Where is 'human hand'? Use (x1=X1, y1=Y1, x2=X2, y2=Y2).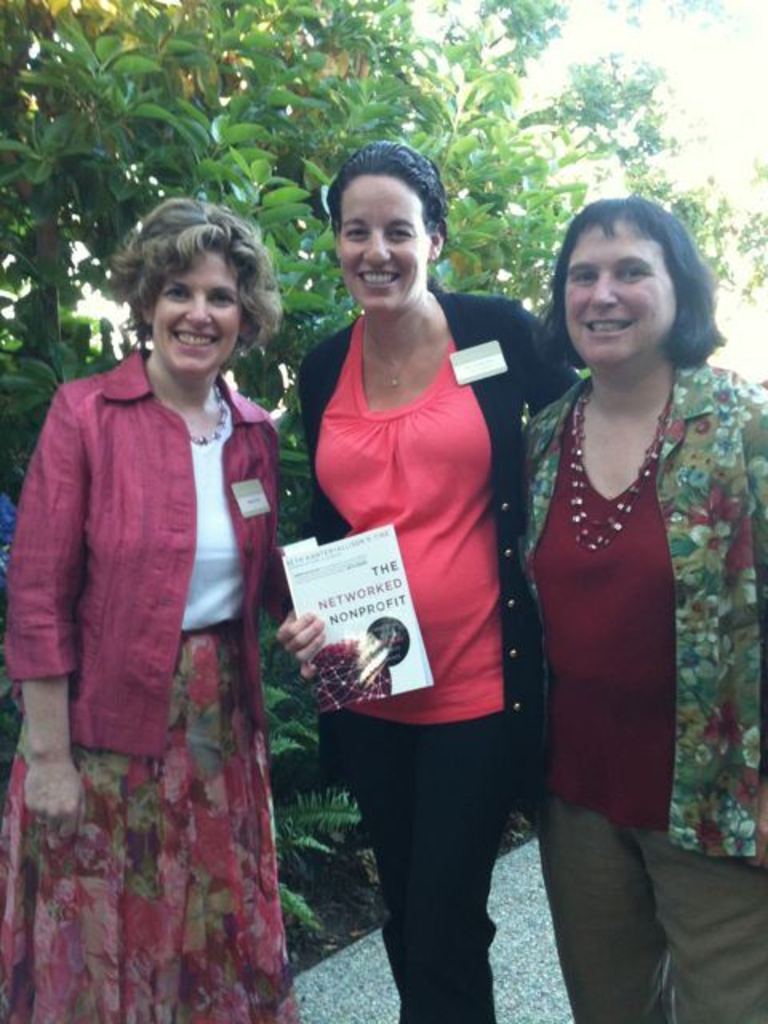
(x1=30, y1=755, x2=83, y2=840).
